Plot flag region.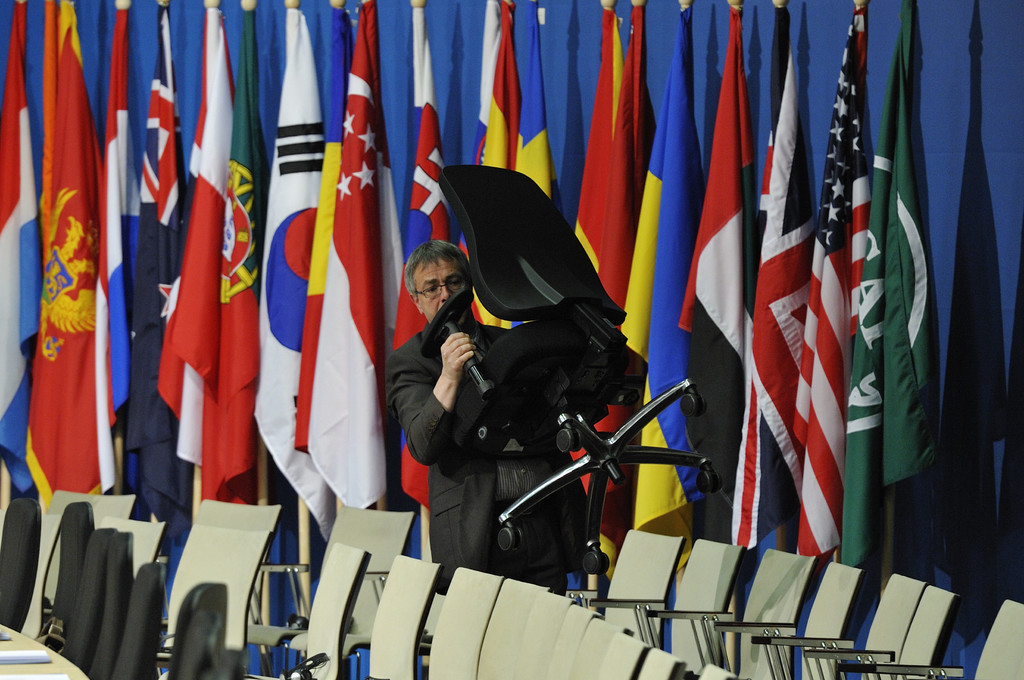
Plotted at crop(211, 0, 271, 495).
